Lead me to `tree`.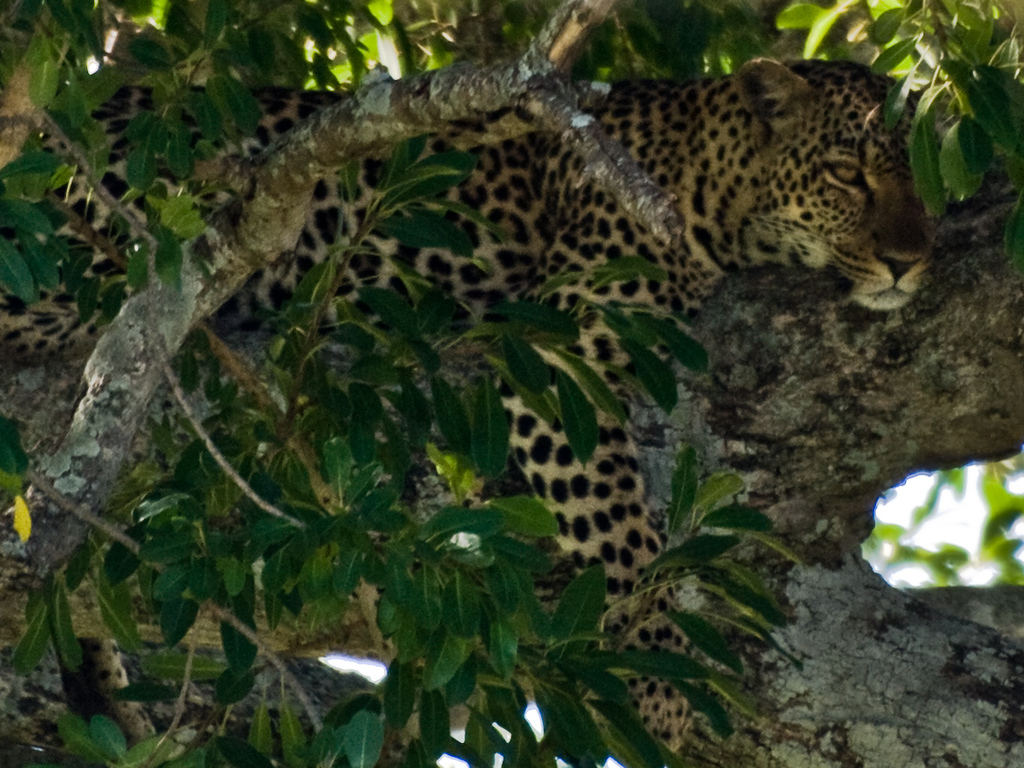
Lead to select_region(0, 0, 1023, 767).
